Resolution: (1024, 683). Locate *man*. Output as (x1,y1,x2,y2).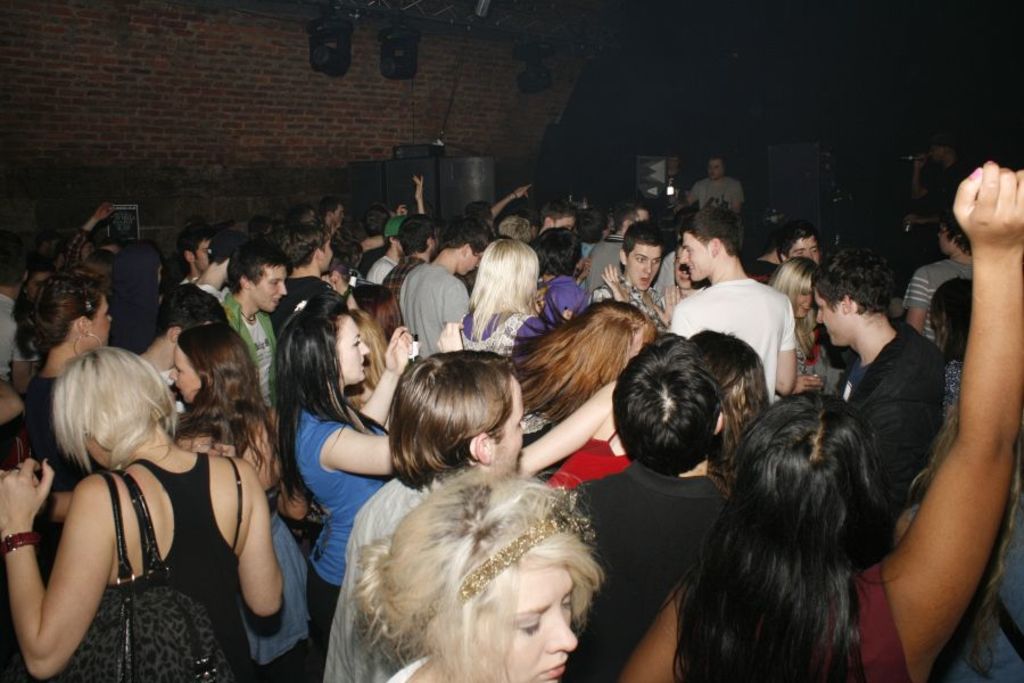
(0,241,40,400).
